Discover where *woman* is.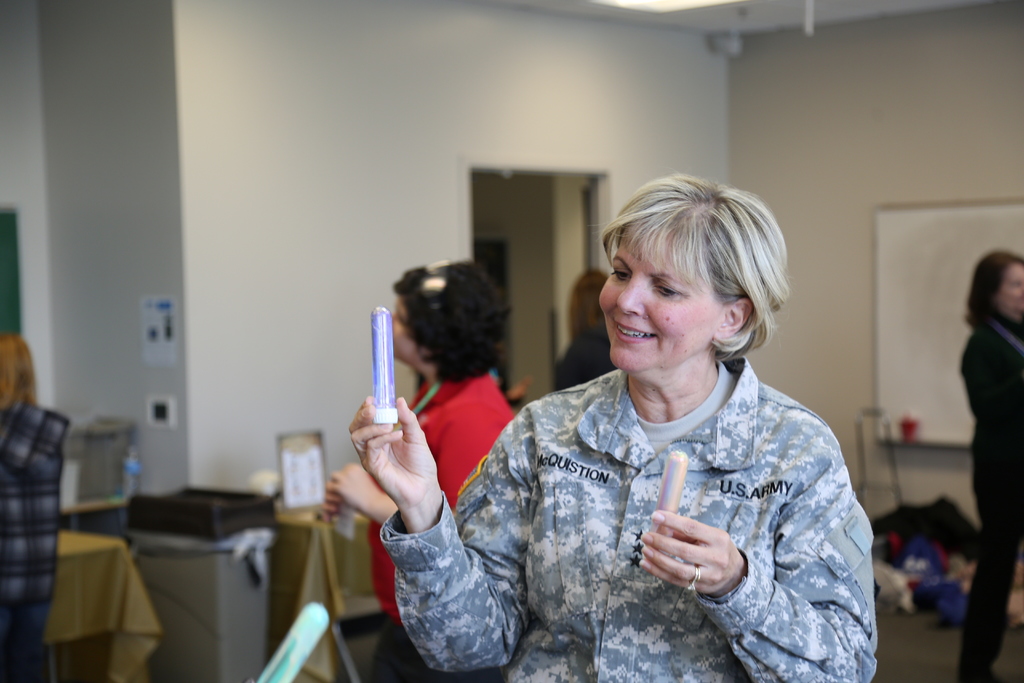
Discovered at bbox(414, 174, 887, 665).
